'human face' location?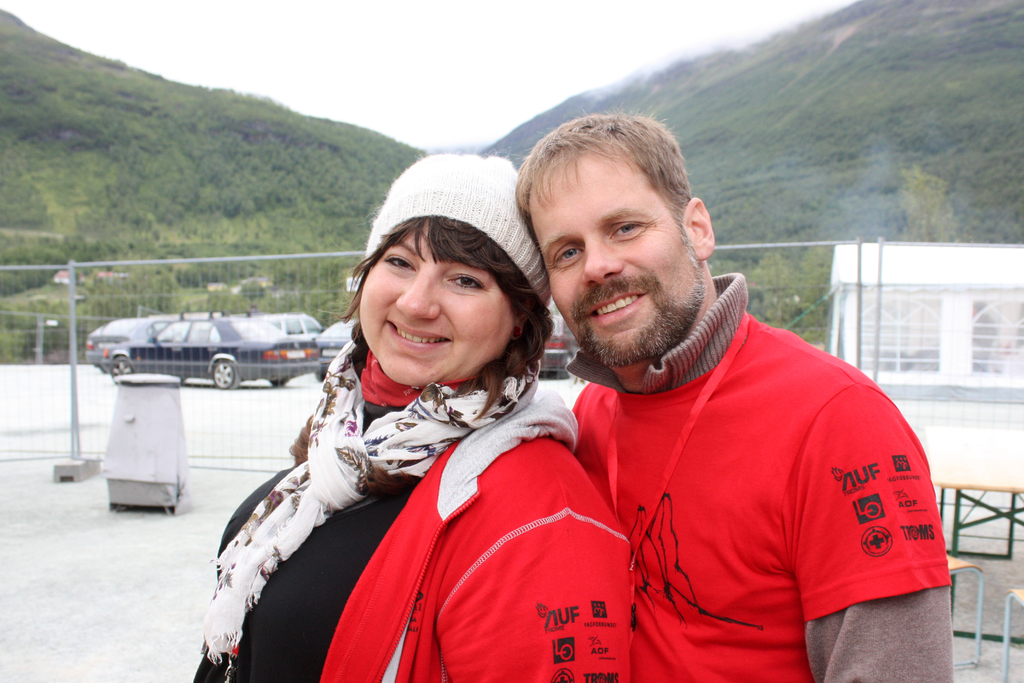
[left=522, top=163, right=683, bottom=363]
